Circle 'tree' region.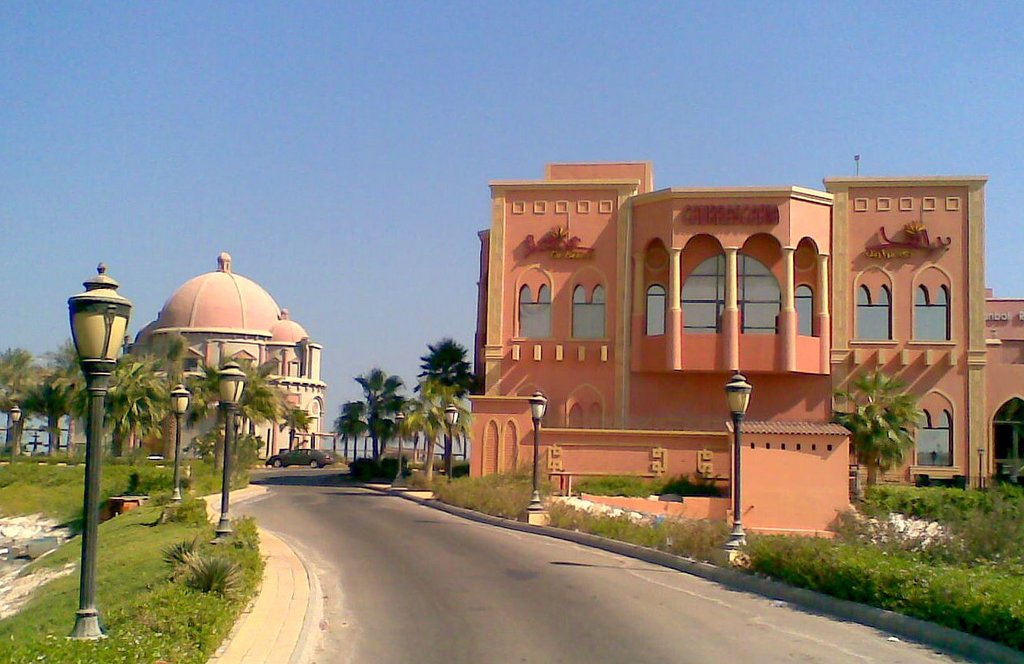
Region: [196, 356, 287, 473].
